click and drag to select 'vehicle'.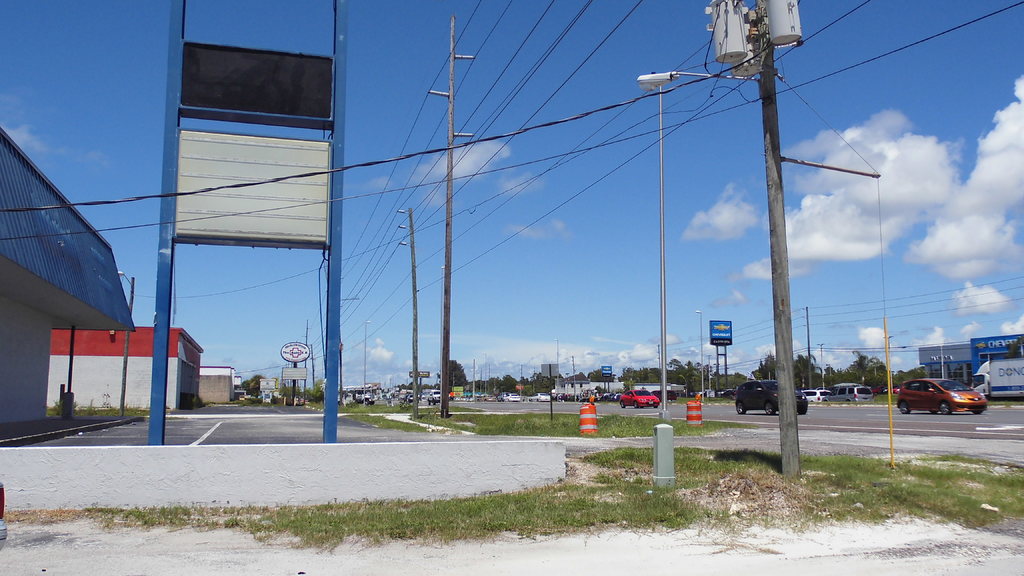
Selection: bbox=[971, 356, 1023, 399].
